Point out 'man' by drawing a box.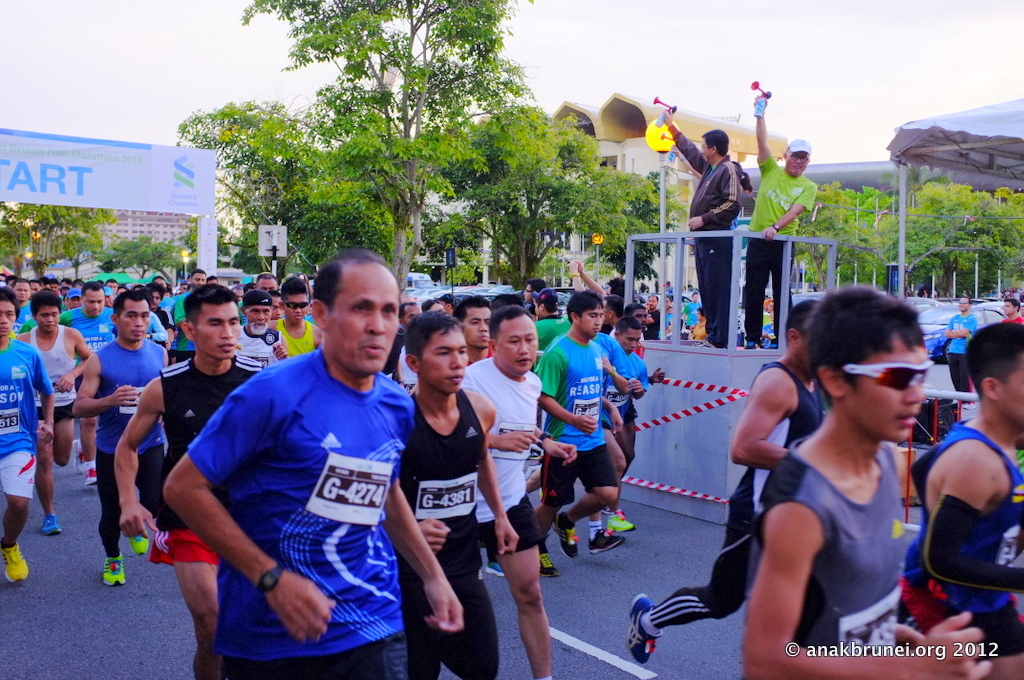
999, 297, 1023, 329.
